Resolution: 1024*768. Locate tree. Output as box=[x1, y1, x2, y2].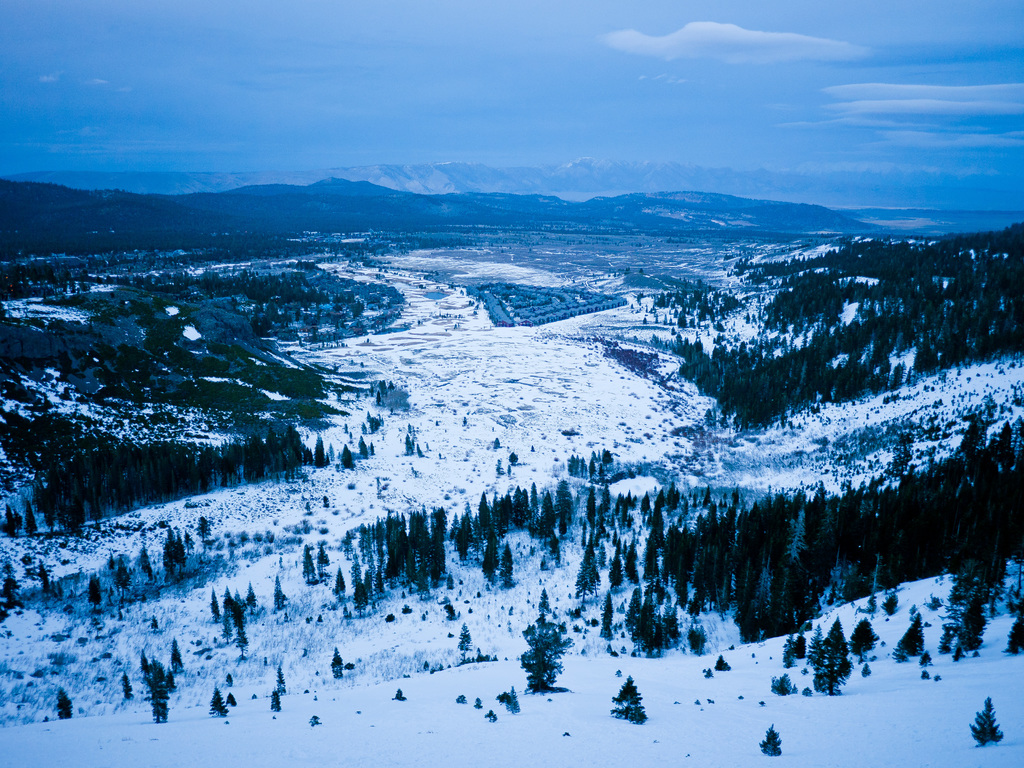
box=[275, 664, 287, 698].
